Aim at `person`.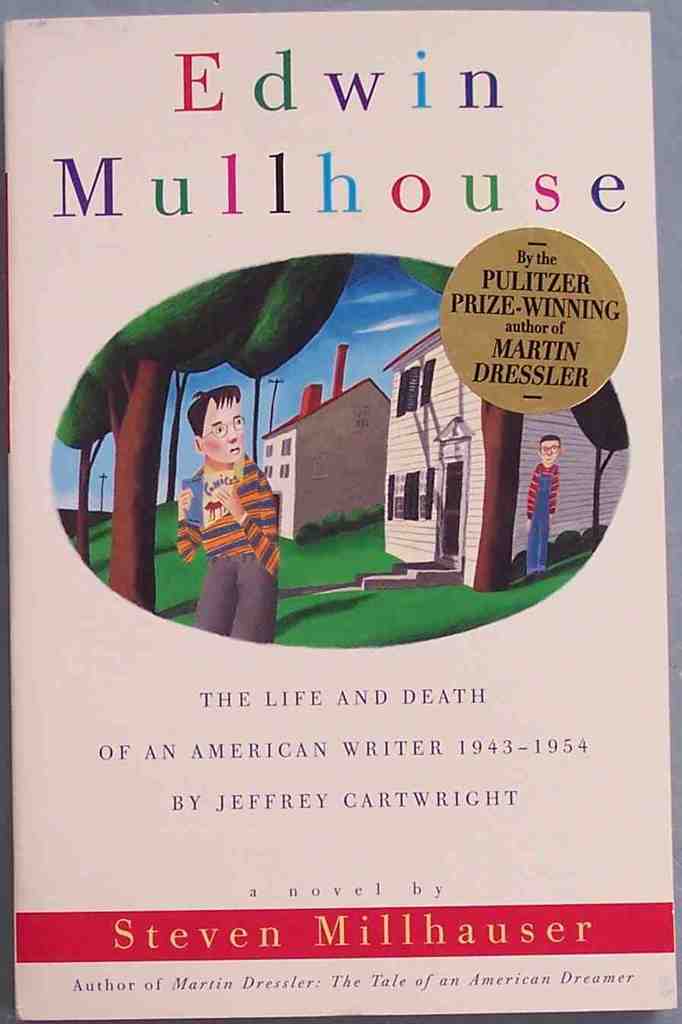
Aimed at 176/358/280/645.
